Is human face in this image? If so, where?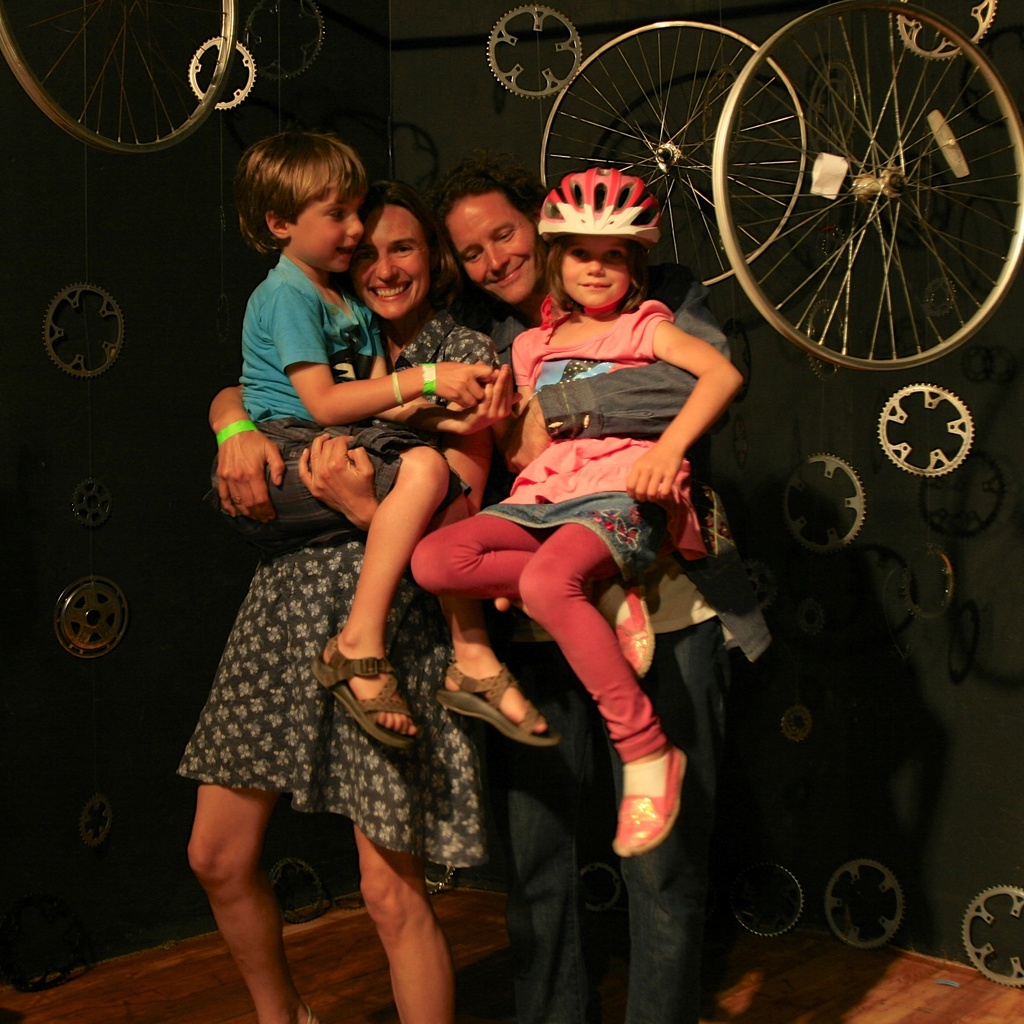
Yes, at [x1=443, y1=193, x2=547, y2=308].
